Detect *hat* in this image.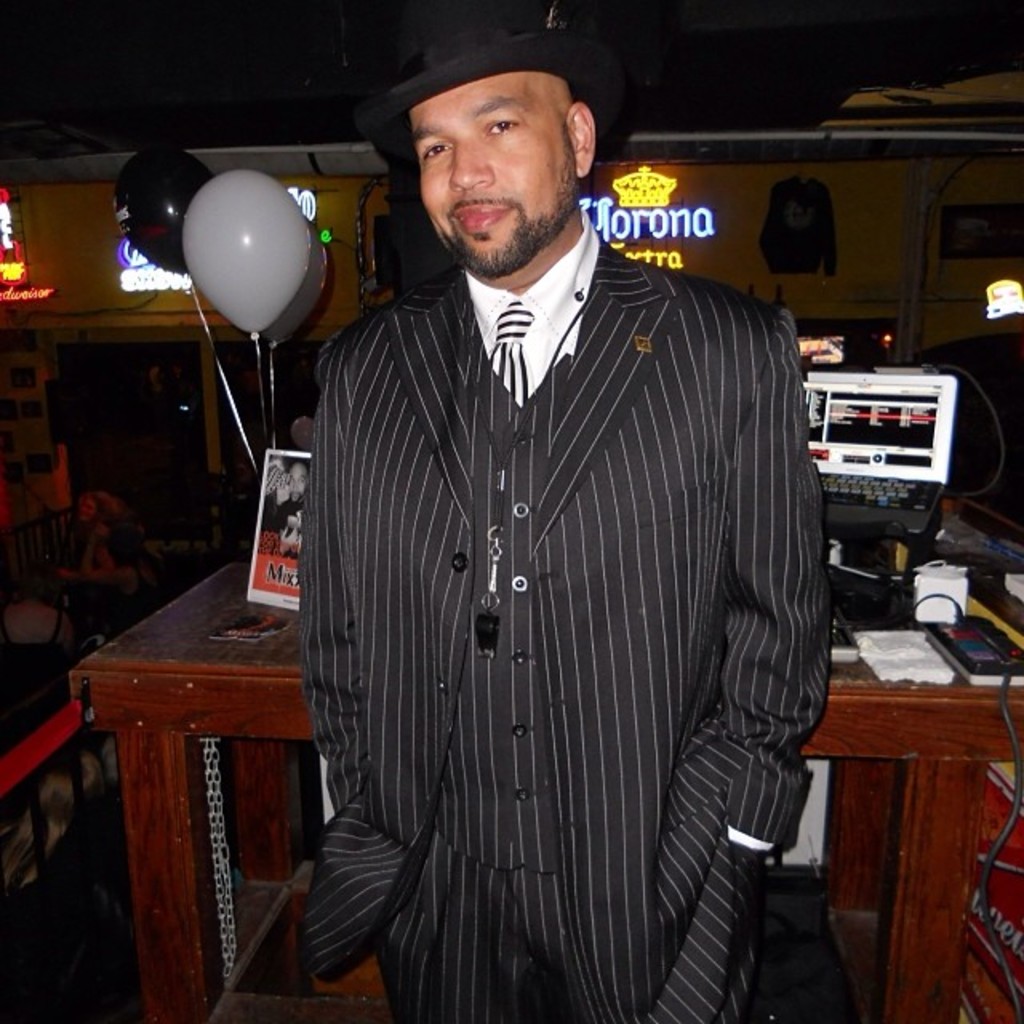
Detection: <bbox>373, 0, 629, 162</bbox>.
